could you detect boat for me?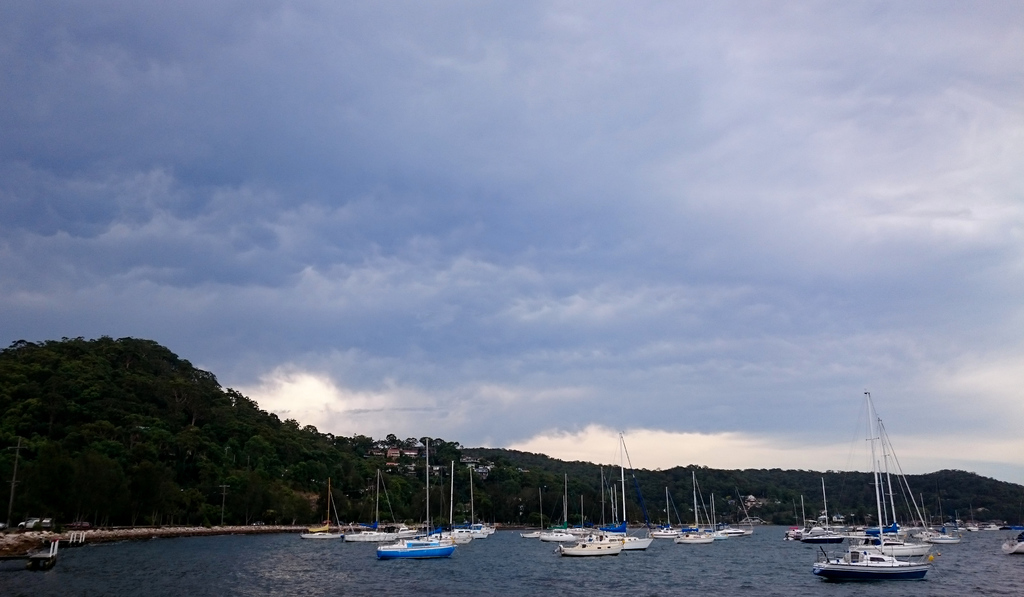
Detection result: bbox=(431, 466, 476, 542).
